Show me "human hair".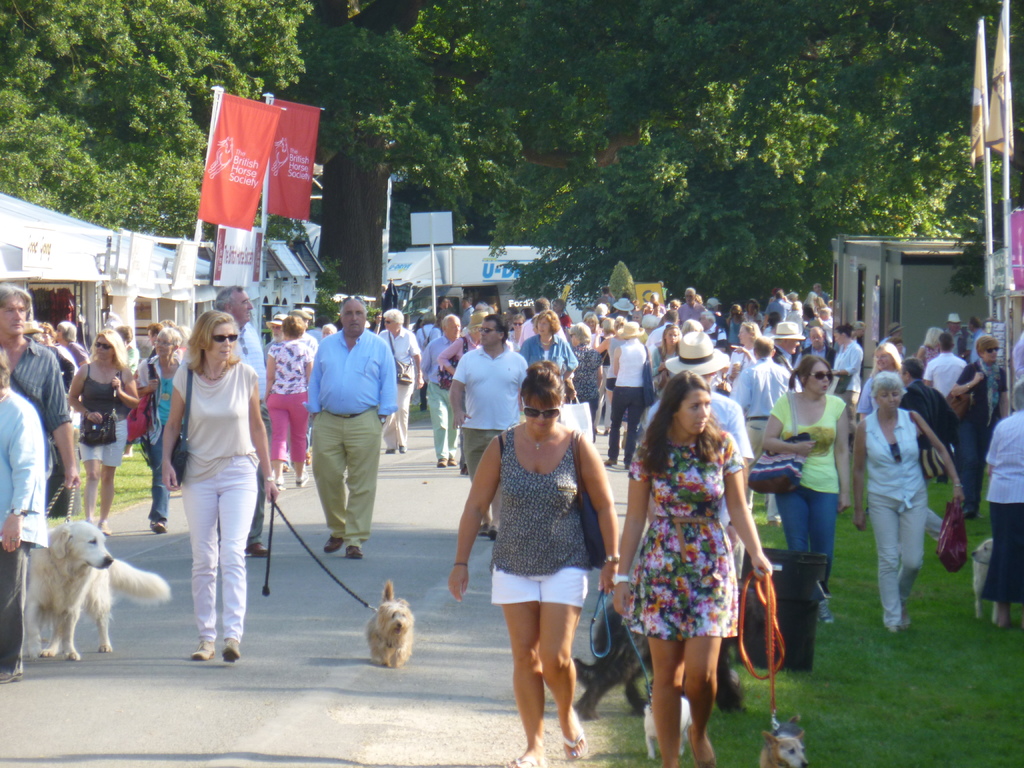
"human hair" is here: x1=525, y1=307, x2=531, y2=319.
